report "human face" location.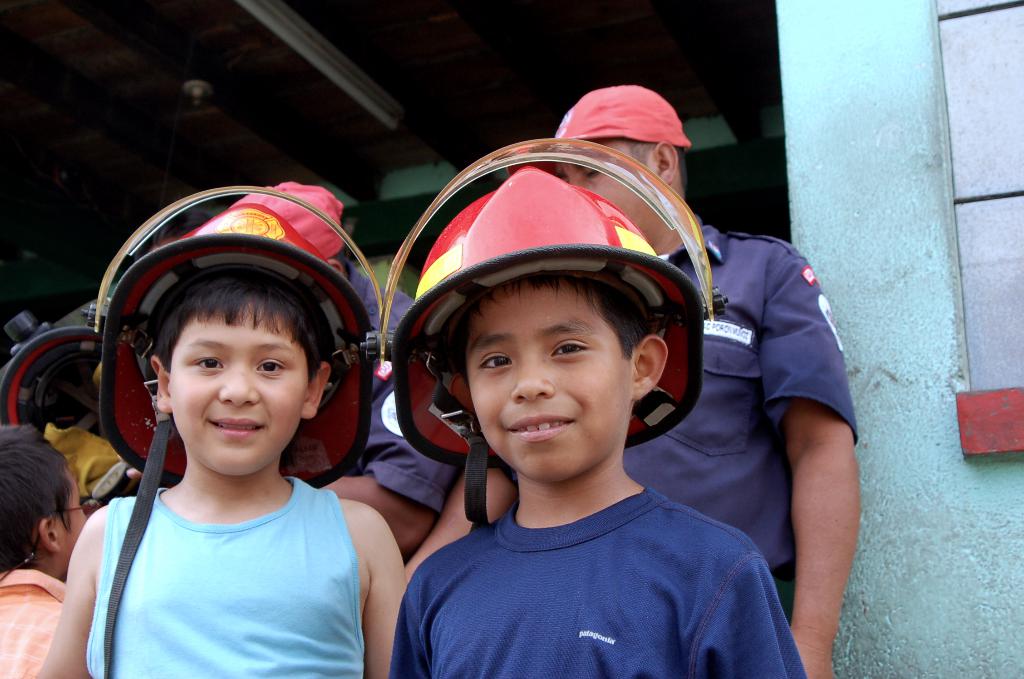
Report: [556,143,665,241].
